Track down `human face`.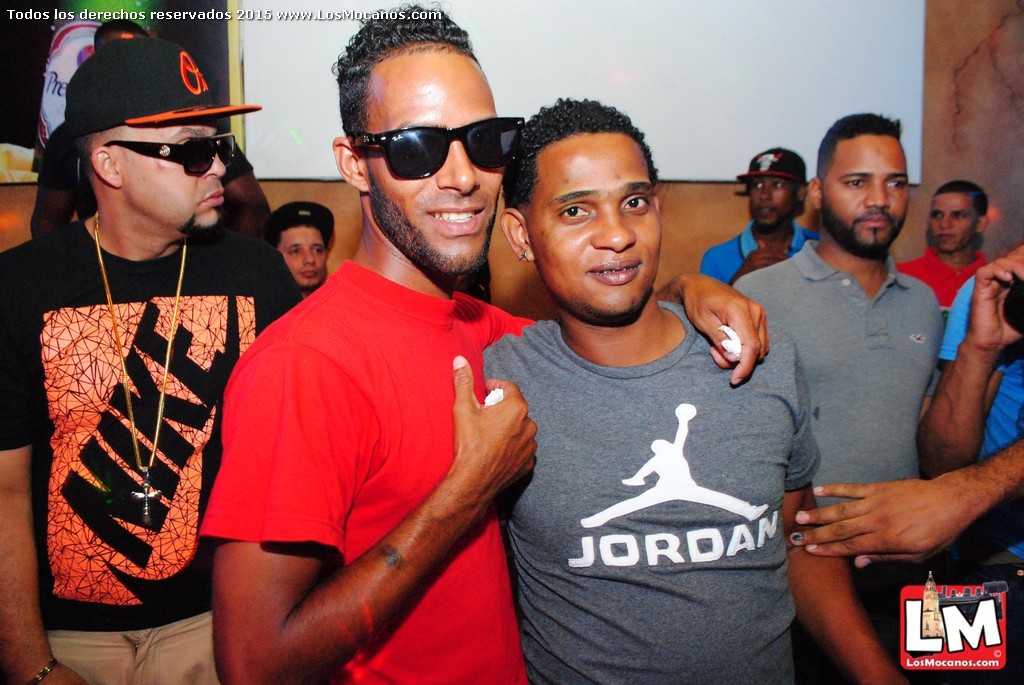
Tracked to 823 130 912 252.
